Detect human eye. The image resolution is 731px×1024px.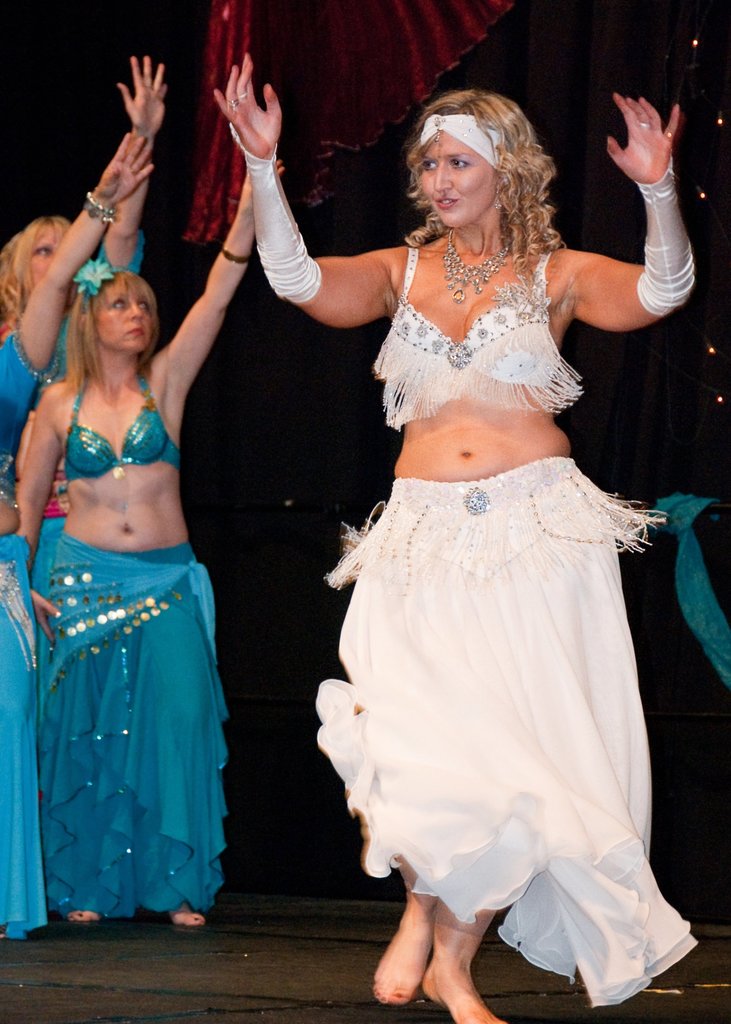
<region>140, 300, 152, 312</region>.
